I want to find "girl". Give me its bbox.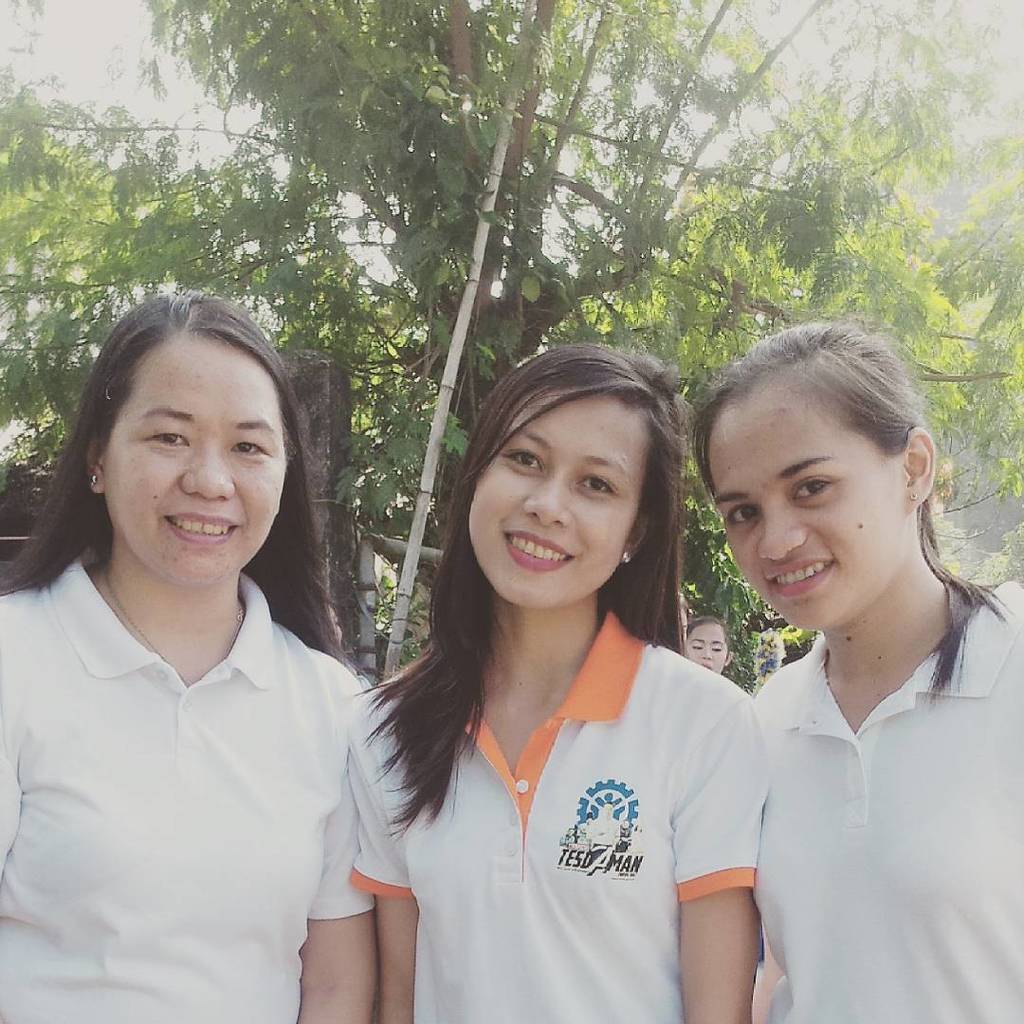
(x1=0, y1=292, x2=382, y2=1023).
